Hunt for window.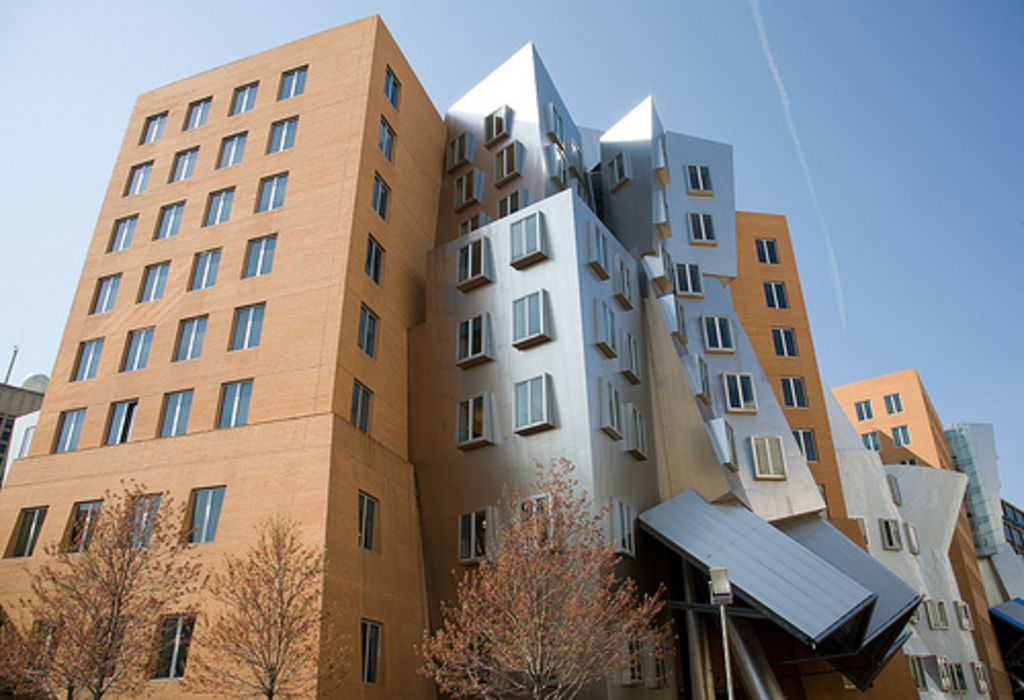
Hunted down at locate(678, 260, 705, 297).
